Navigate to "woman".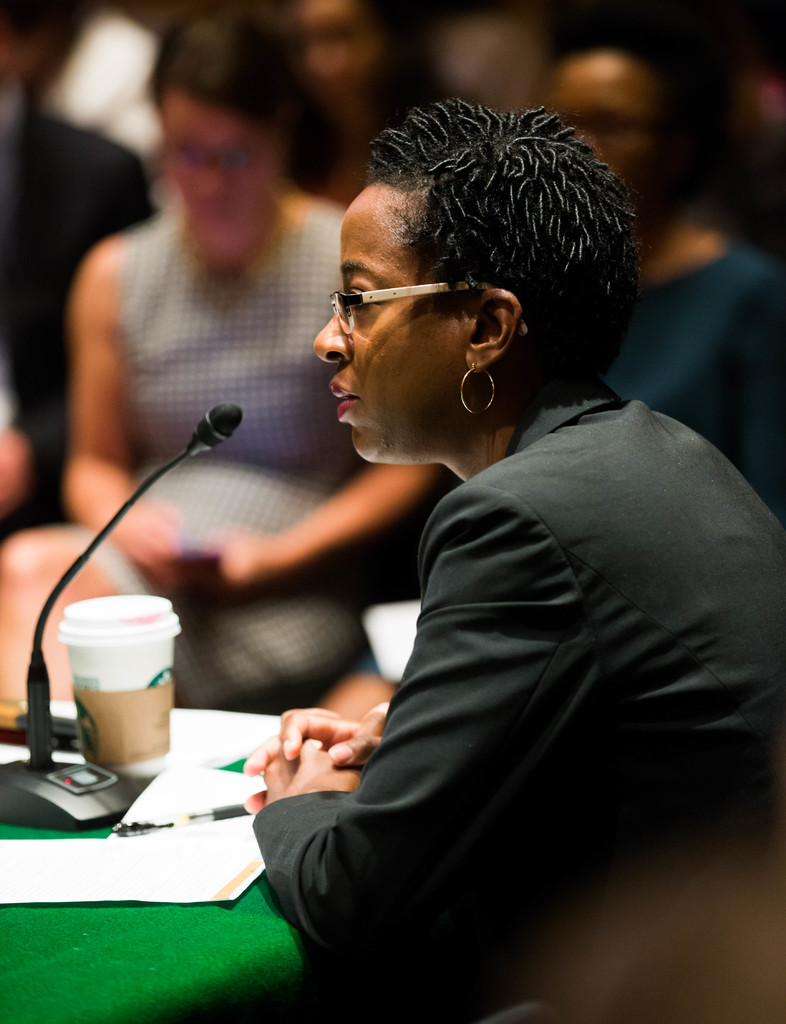
Navigation target: <region>168, 90, 742, 1000</region>.
